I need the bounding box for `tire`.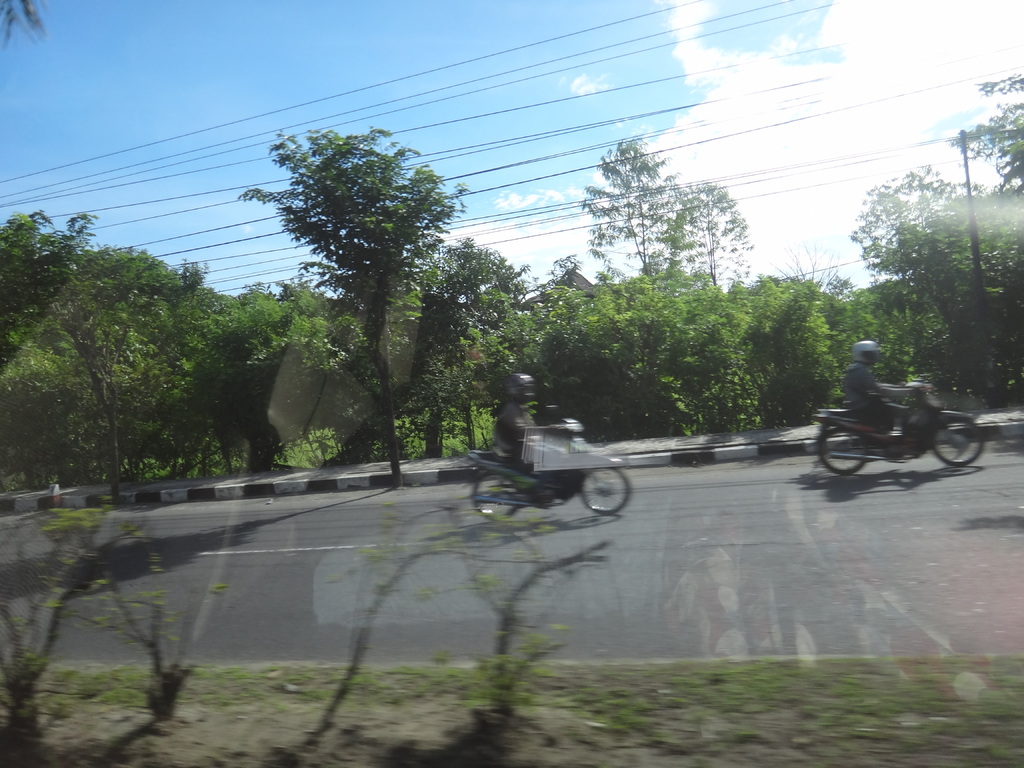
Here it is: (x1=932, y1=415, x2=983, y2=467).
